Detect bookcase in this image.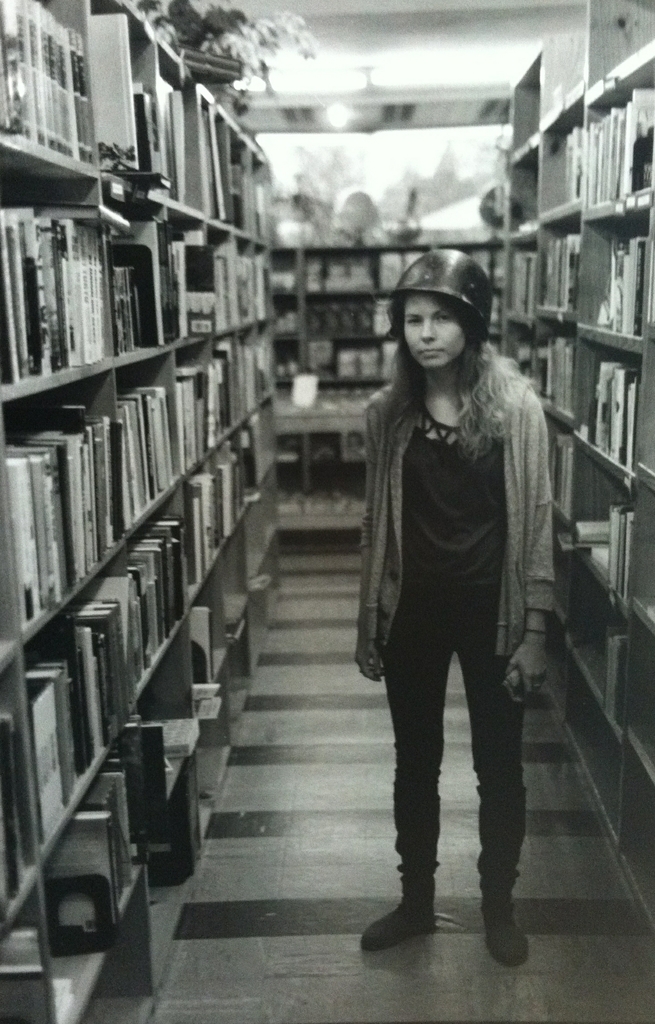
Detection: <region>0, 0, 289, 1023</region>.
